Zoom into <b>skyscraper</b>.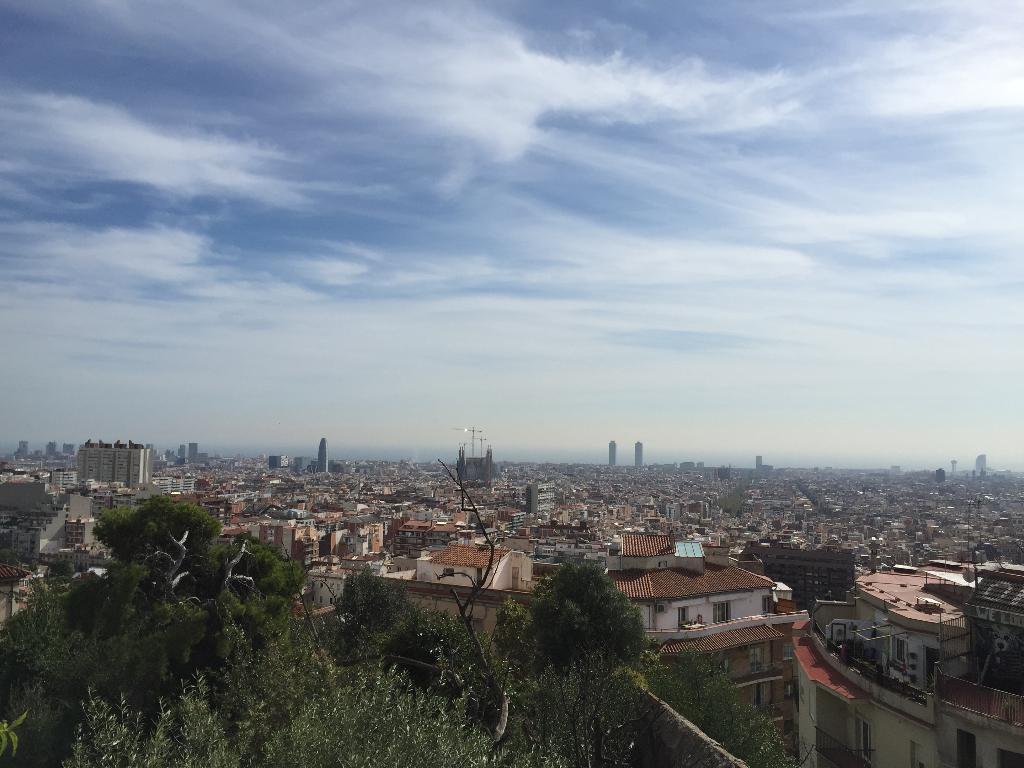
Zoom target: [left=634, top=442, right=644, bottom=467].
